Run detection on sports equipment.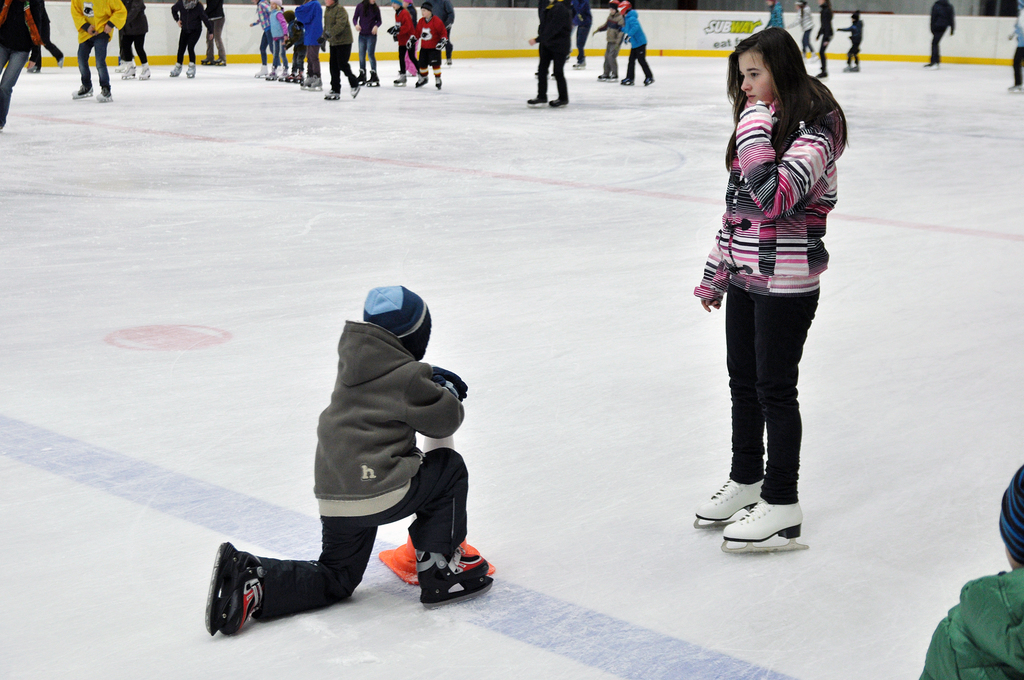
Result: [92, 87, 115, 104].
